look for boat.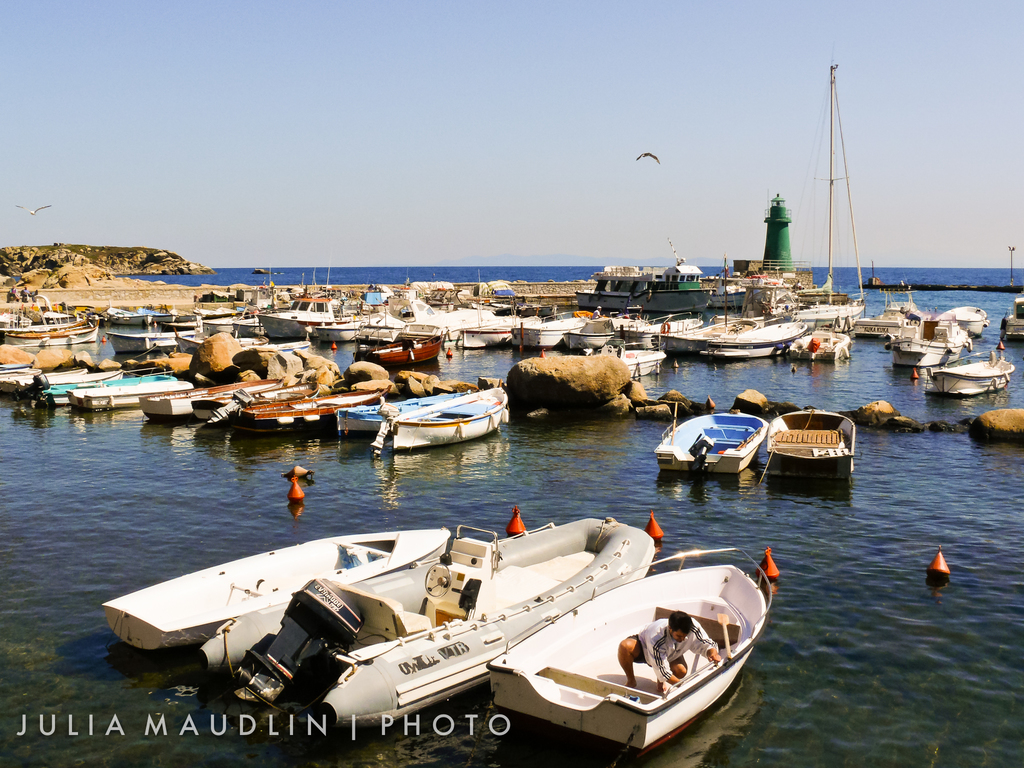
Found: box(568, 312, 650, 347).
